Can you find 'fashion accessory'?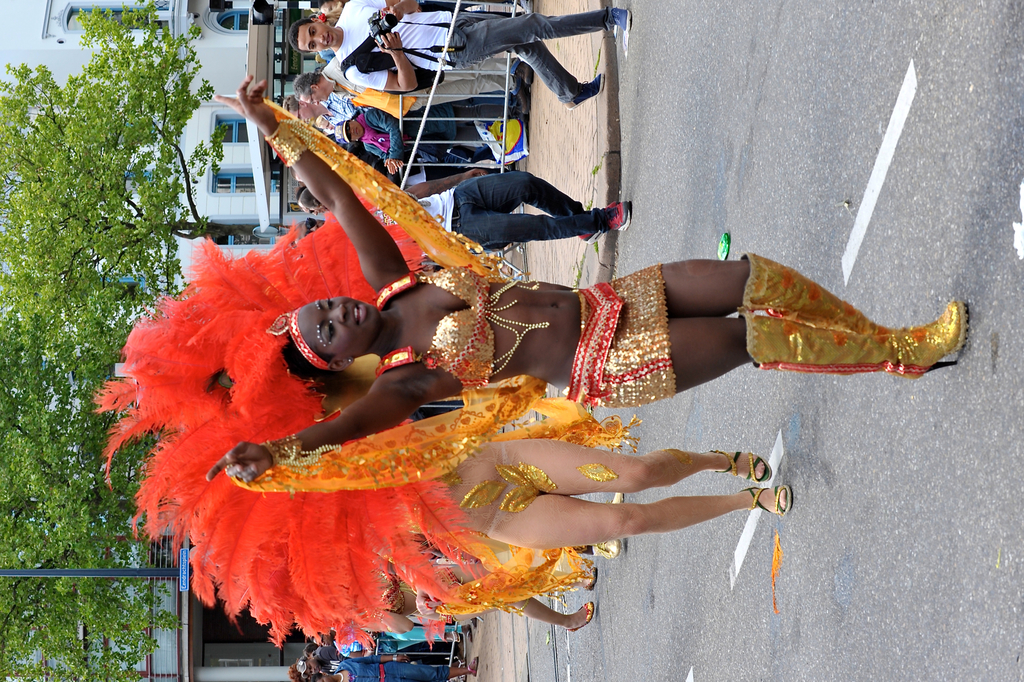
Yes, bounding box: bbox=[565, 599, 595, 635].
